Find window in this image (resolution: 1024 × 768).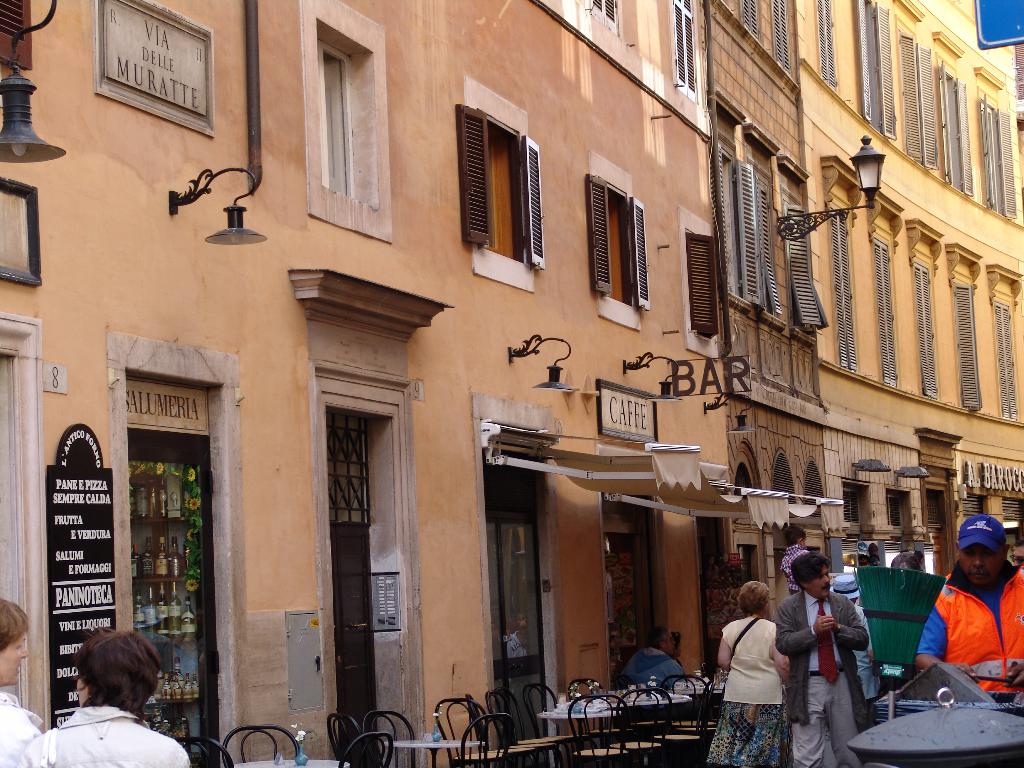
{"x1": 588, "y1": 0, "x2": 625, "y2": 34}.
